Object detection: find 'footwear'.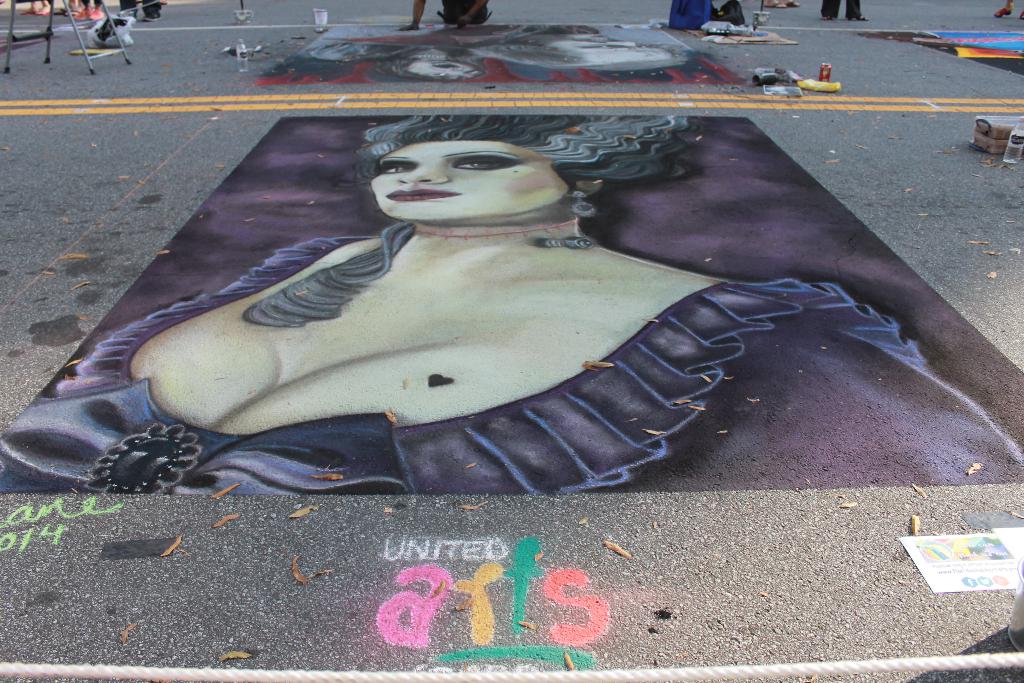
x1=993 y1=4 x2=1011 y2=20.
